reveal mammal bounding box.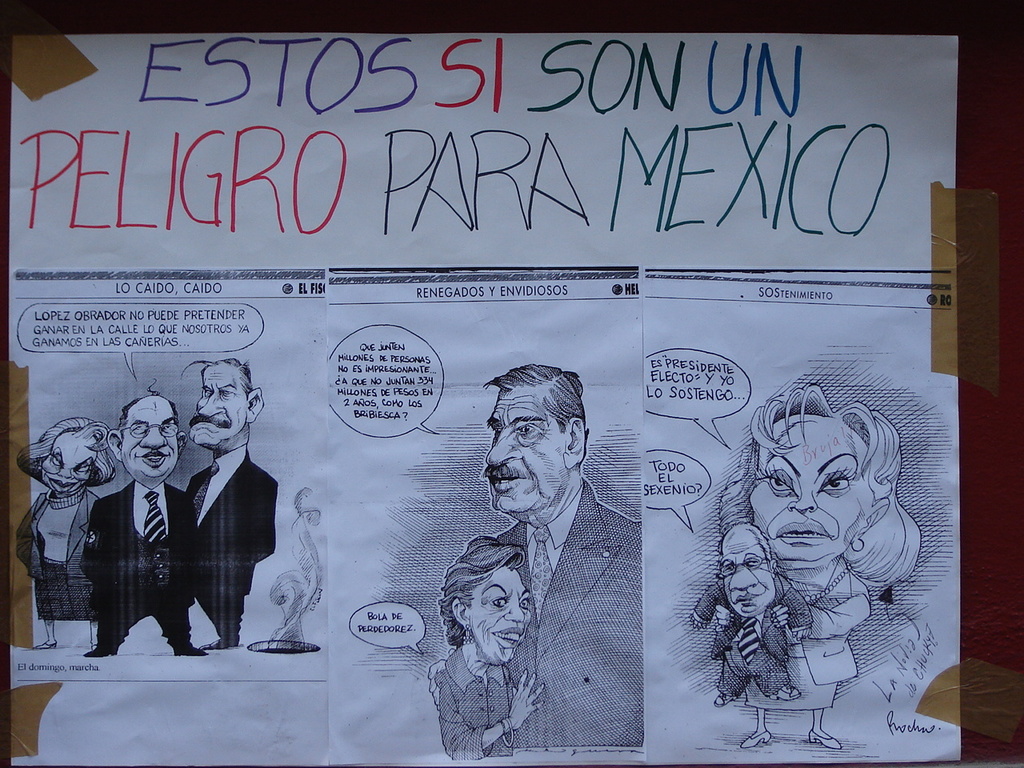
Revealed: bbox=(13, 415, 114, 639).
